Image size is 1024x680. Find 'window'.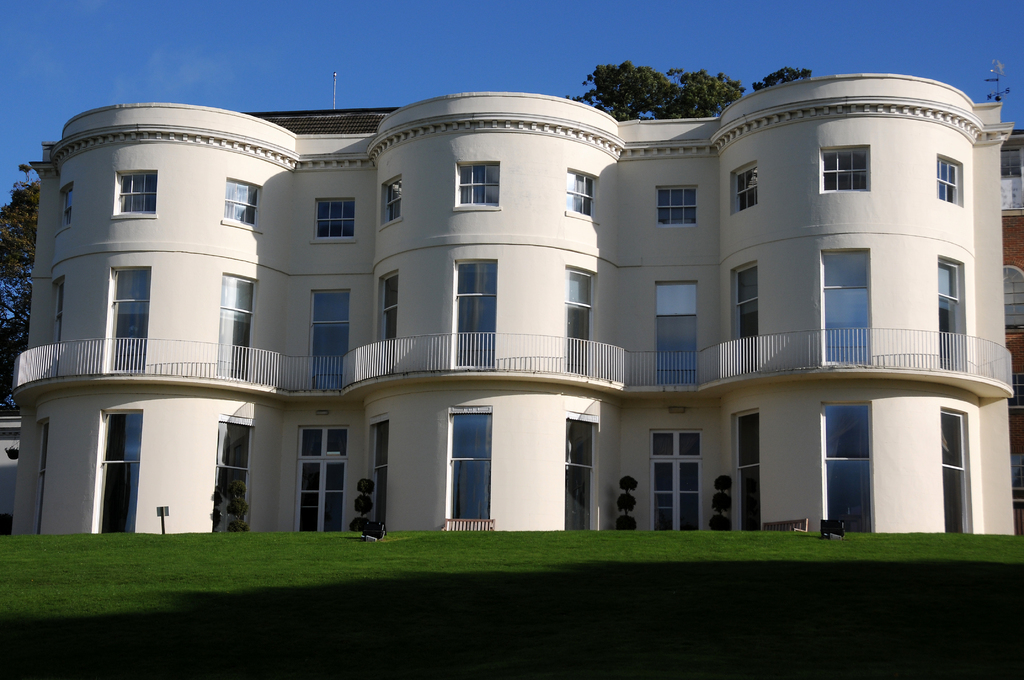
732,410,760,529.
